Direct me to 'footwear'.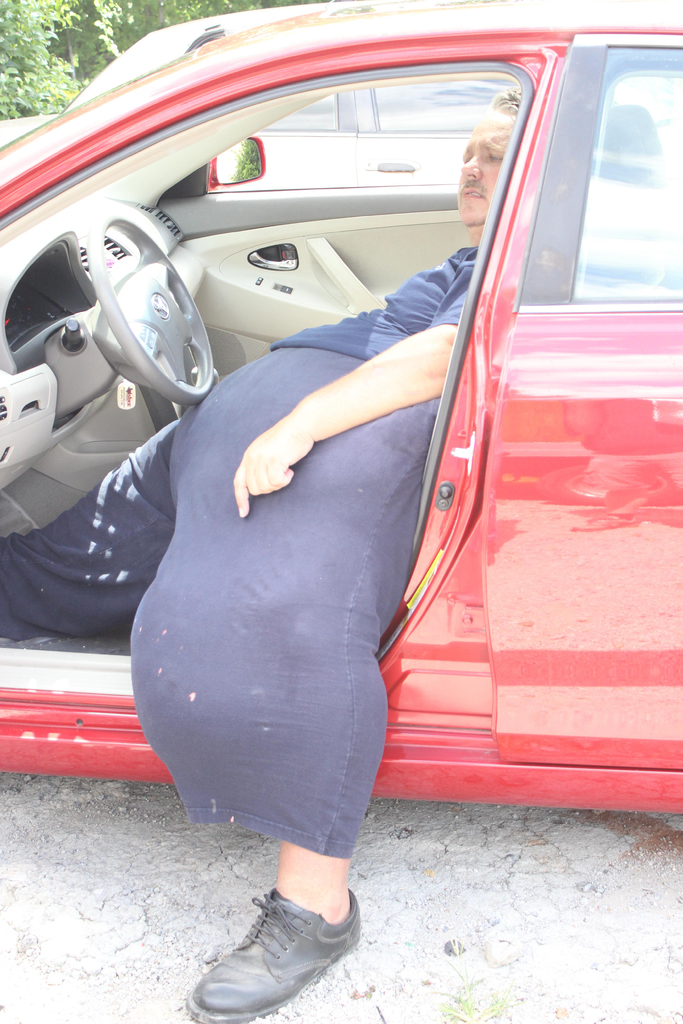
Direction: locate(184, 898, 365, 1023).
